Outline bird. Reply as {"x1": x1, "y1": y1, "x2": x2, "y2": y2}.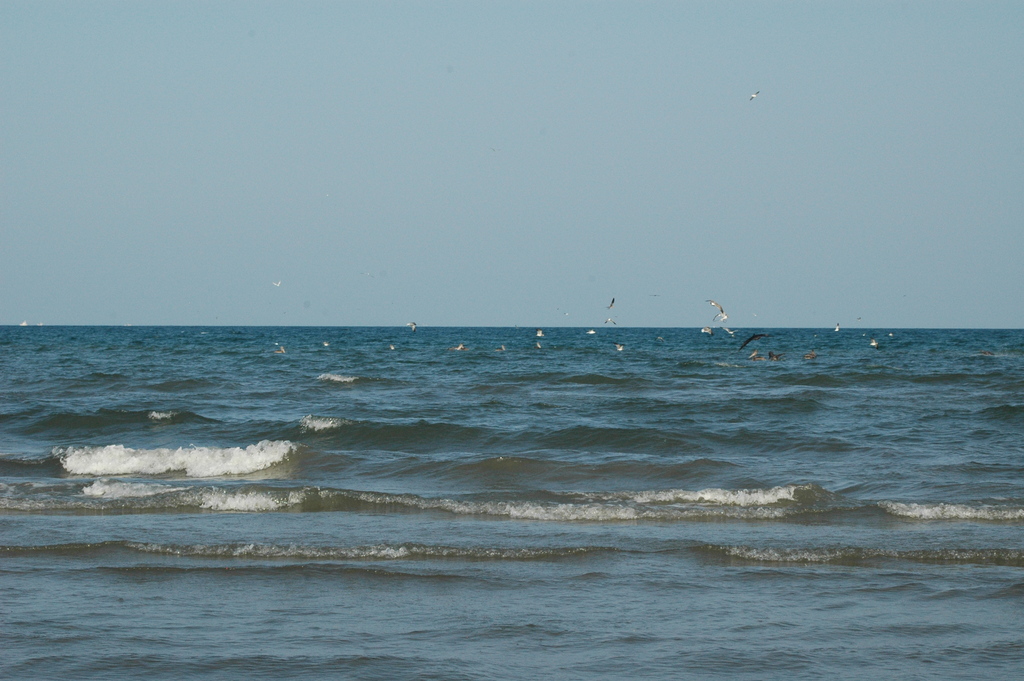
{"x1": 735, "y1": 333, "x2": 773, "y2": 357}.
